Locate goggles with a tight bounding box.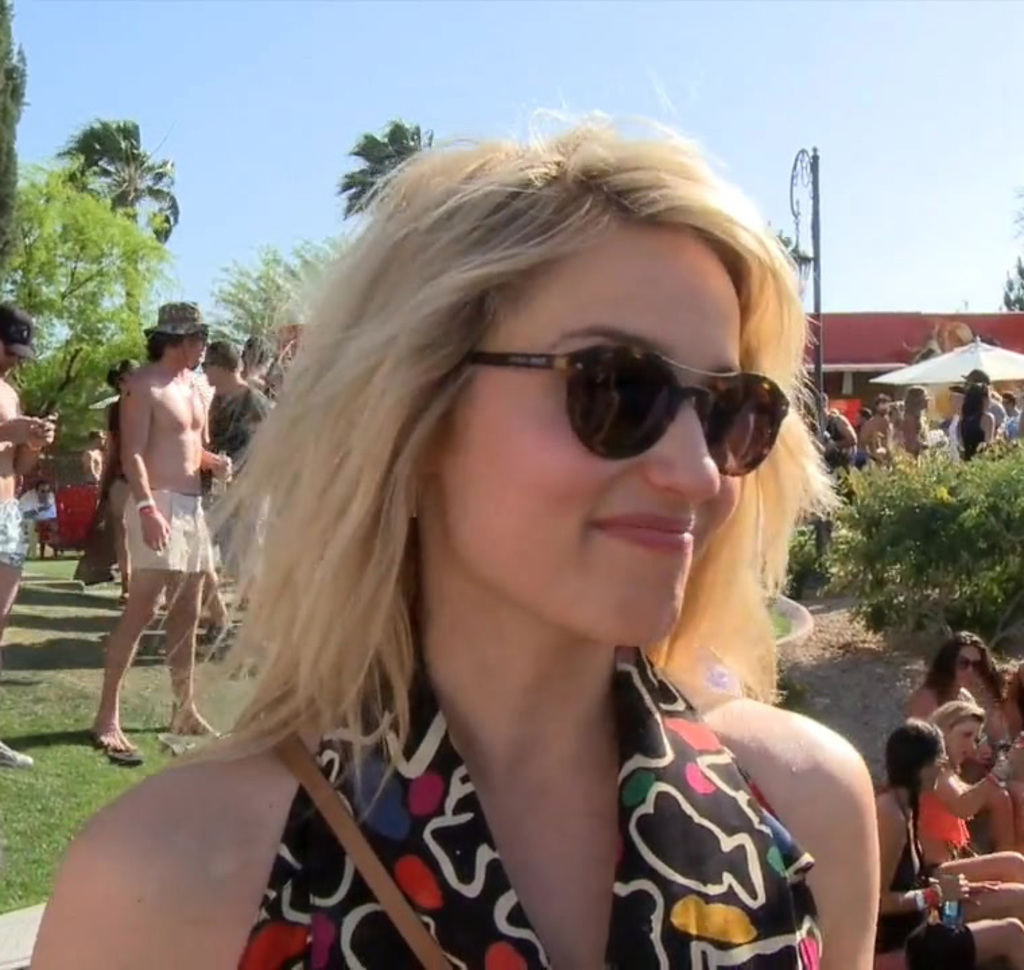
450, 337, 798, 473.
